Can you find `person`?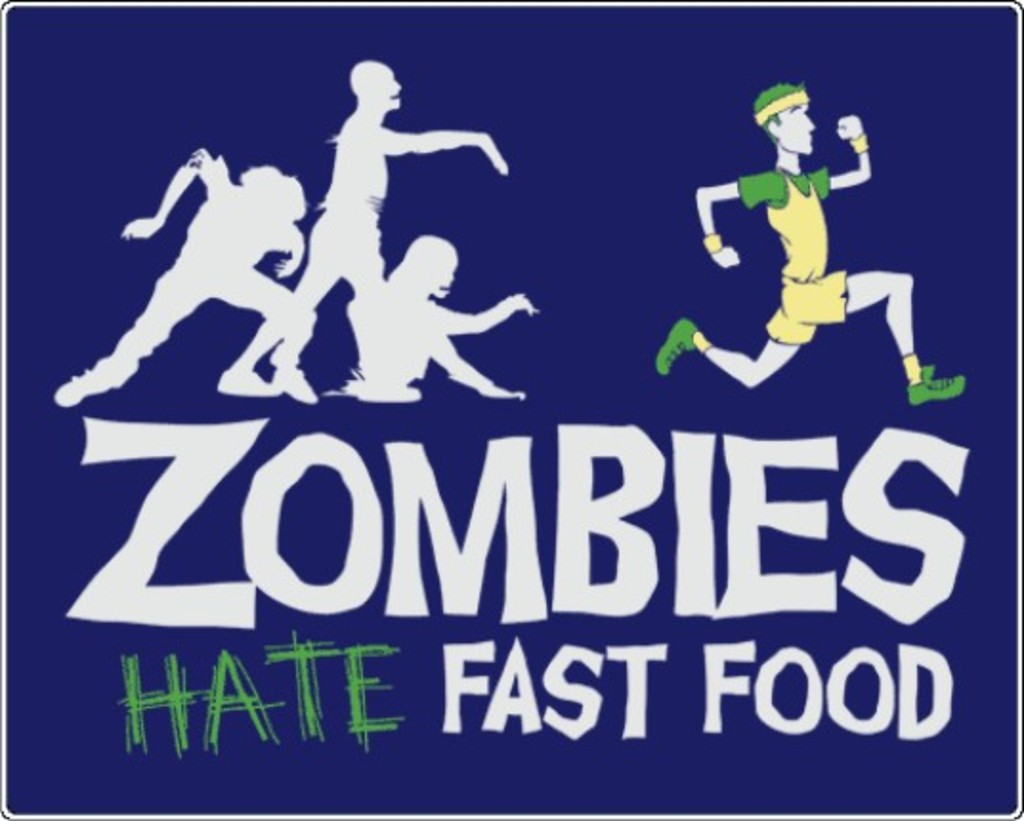
Yes, bounding box: box=[53, 149, 306, 407].
